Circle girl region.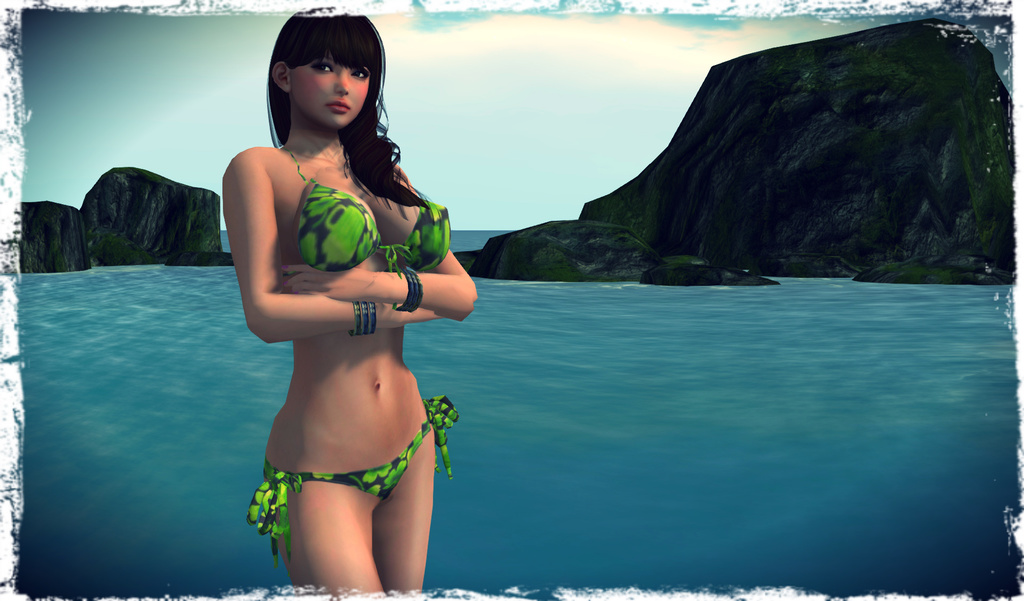
Region: [left=223, top=4, right=476, bottom=595].
